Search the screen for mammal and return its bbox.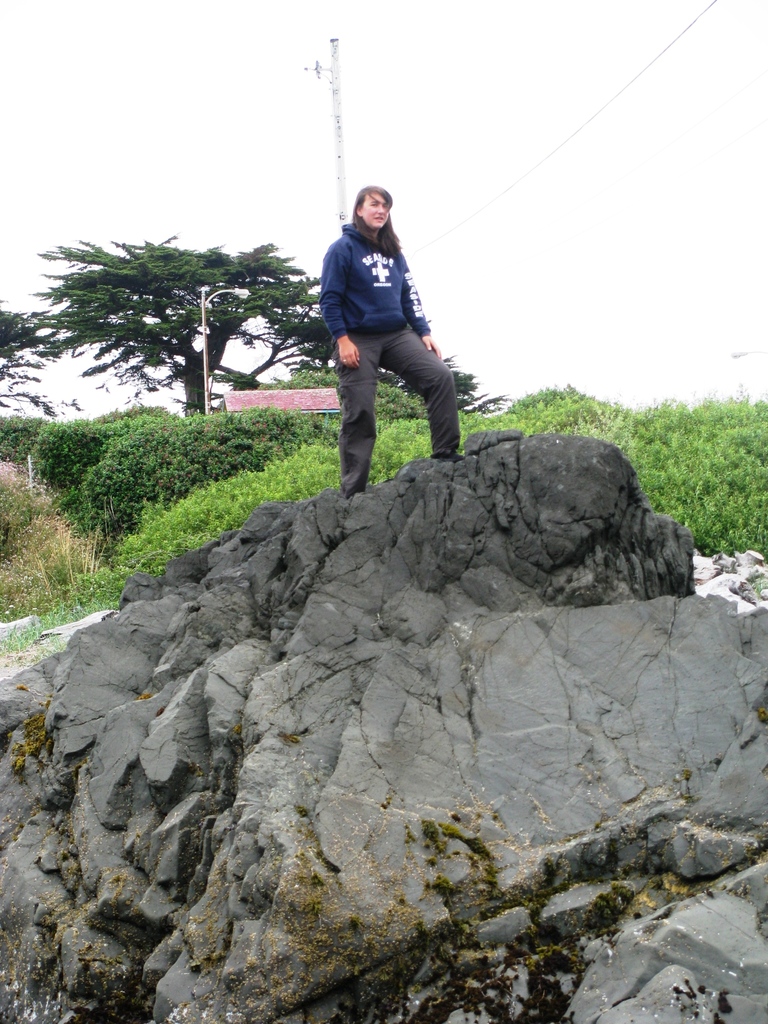
Found: bbox=[311, 195, 473, 454].
